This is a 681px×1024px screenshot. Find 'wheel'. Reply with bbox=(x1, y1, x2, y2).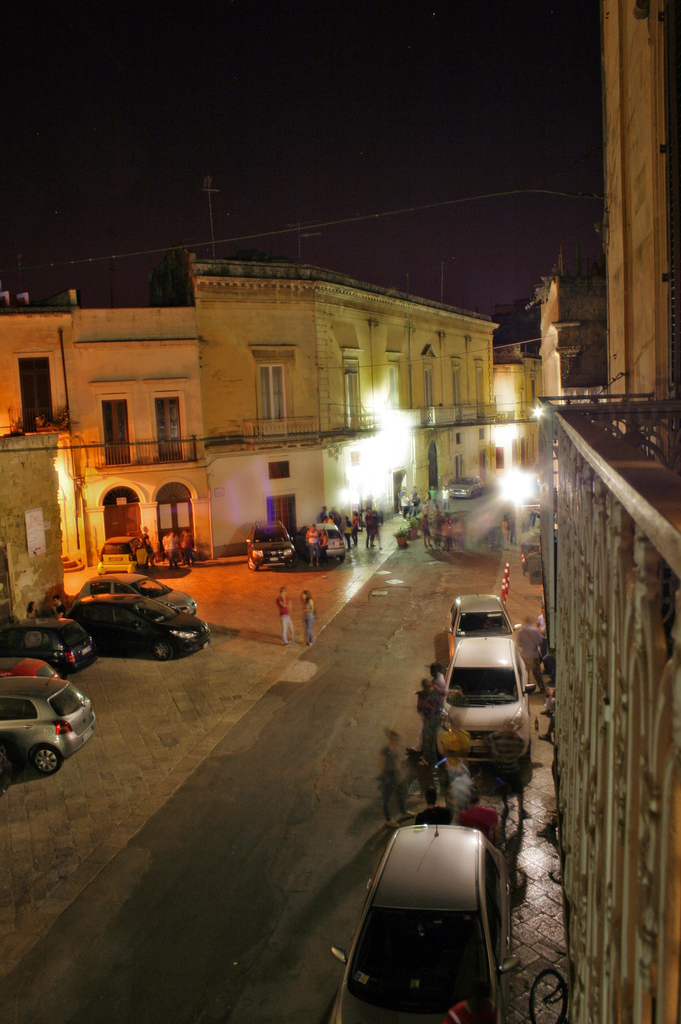
bbox=(153, 640, 174, 663).
